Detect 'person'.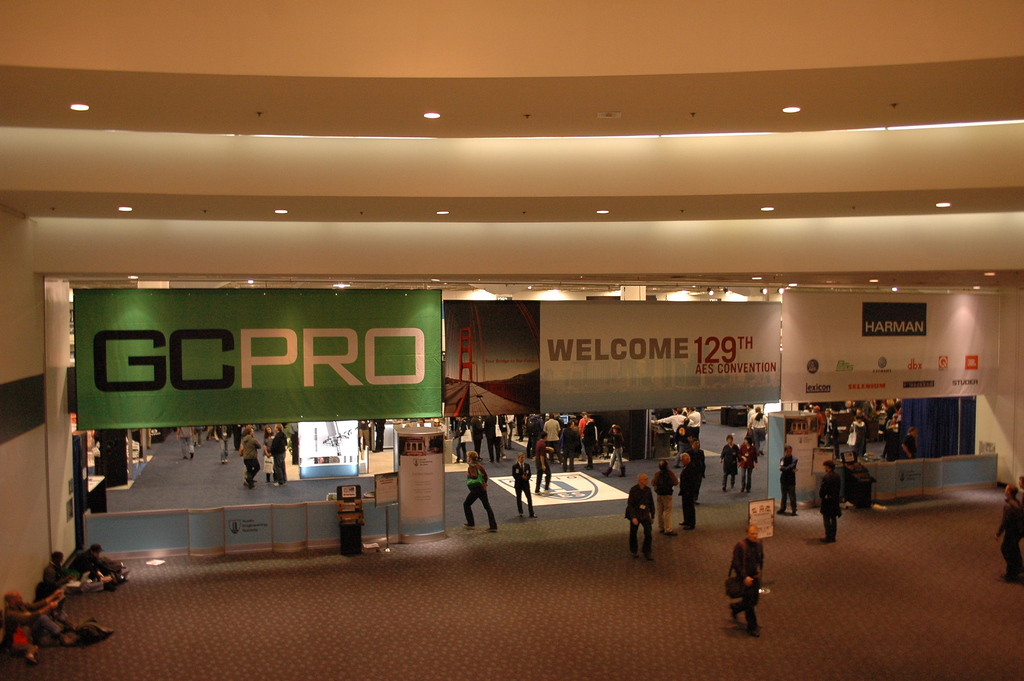
Detected at detection(650, 456, 678, 534).
